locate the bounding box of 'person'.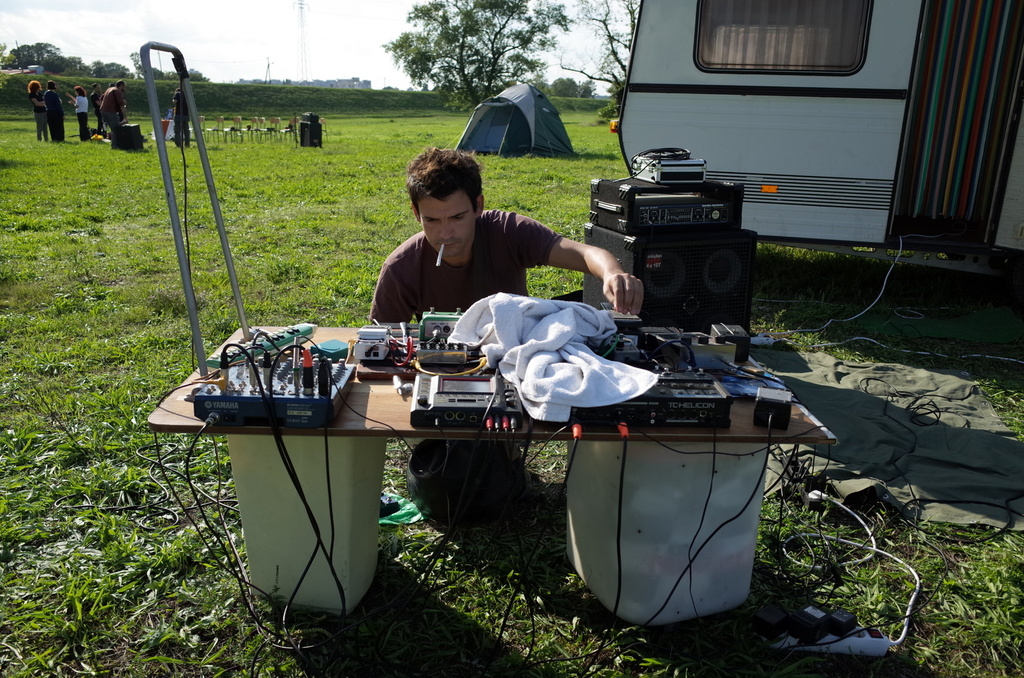
Bounding box: [102,87,127,136].
